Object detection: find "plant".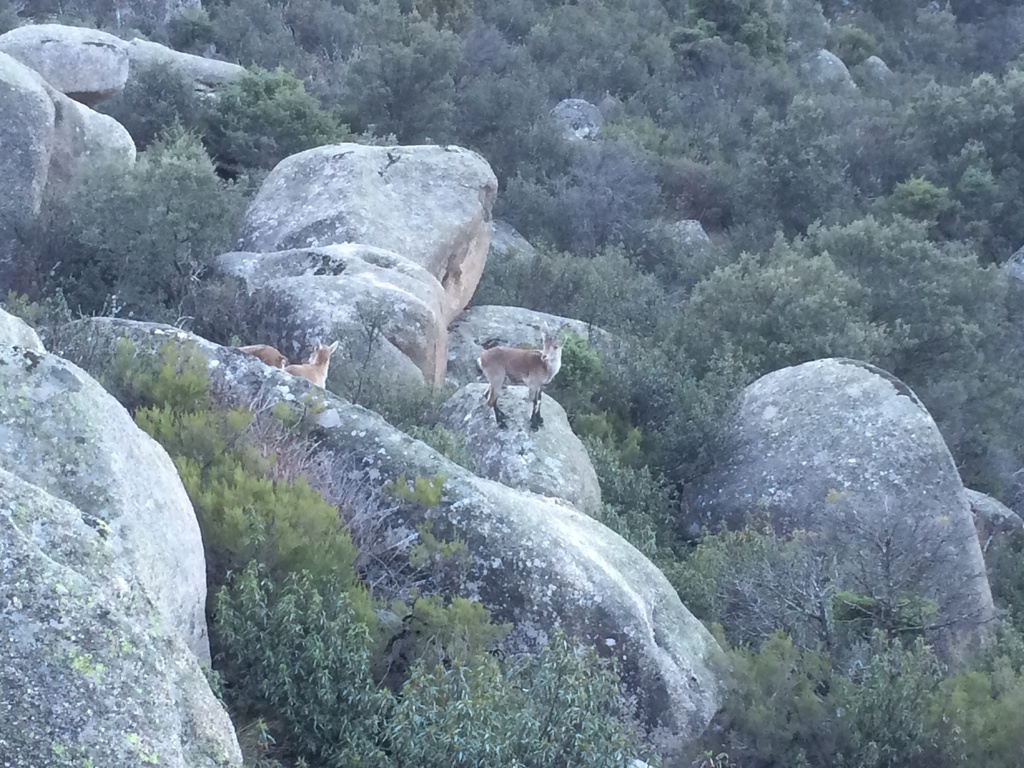
[x1=0, y1=261, x2=113, y2=349].
